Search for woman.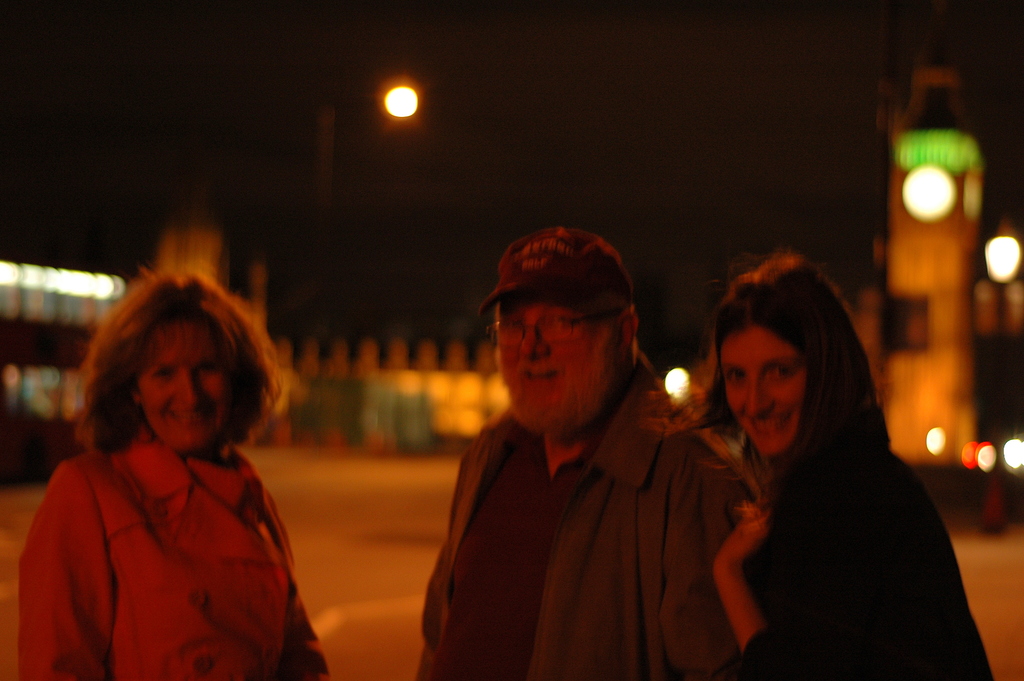
Found at x1=15 y1=270 x2=332 y2=680.
